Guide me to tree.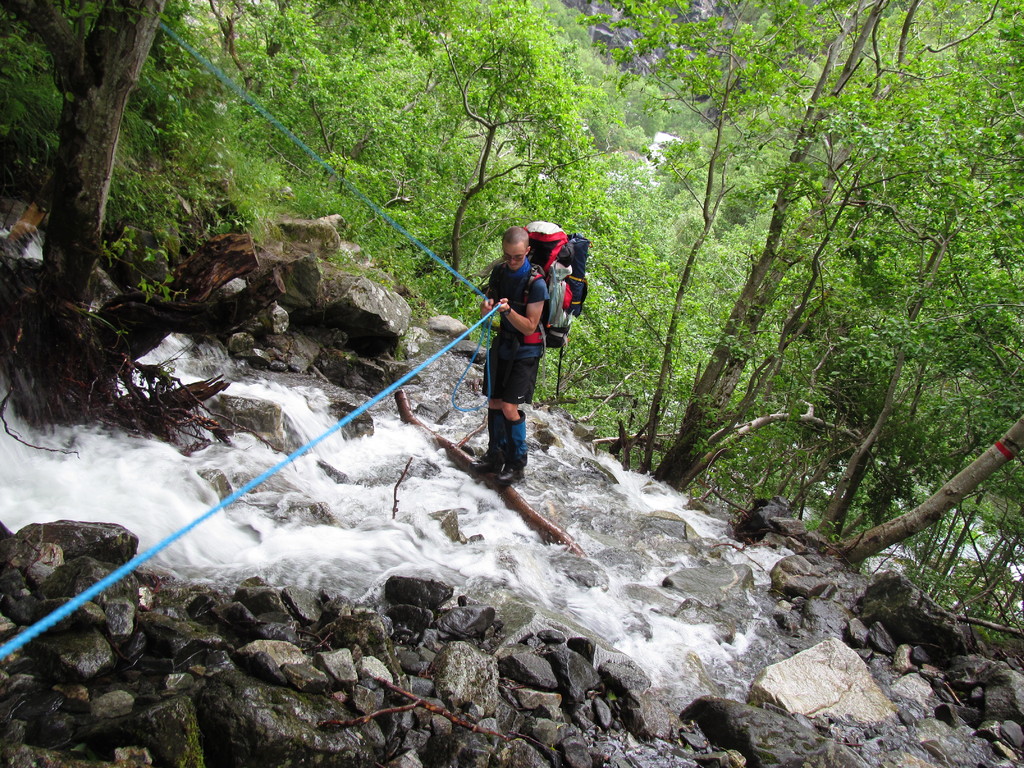
Guidance: pyautogui.locateOnScreen(770, 0, 1023, 676).
